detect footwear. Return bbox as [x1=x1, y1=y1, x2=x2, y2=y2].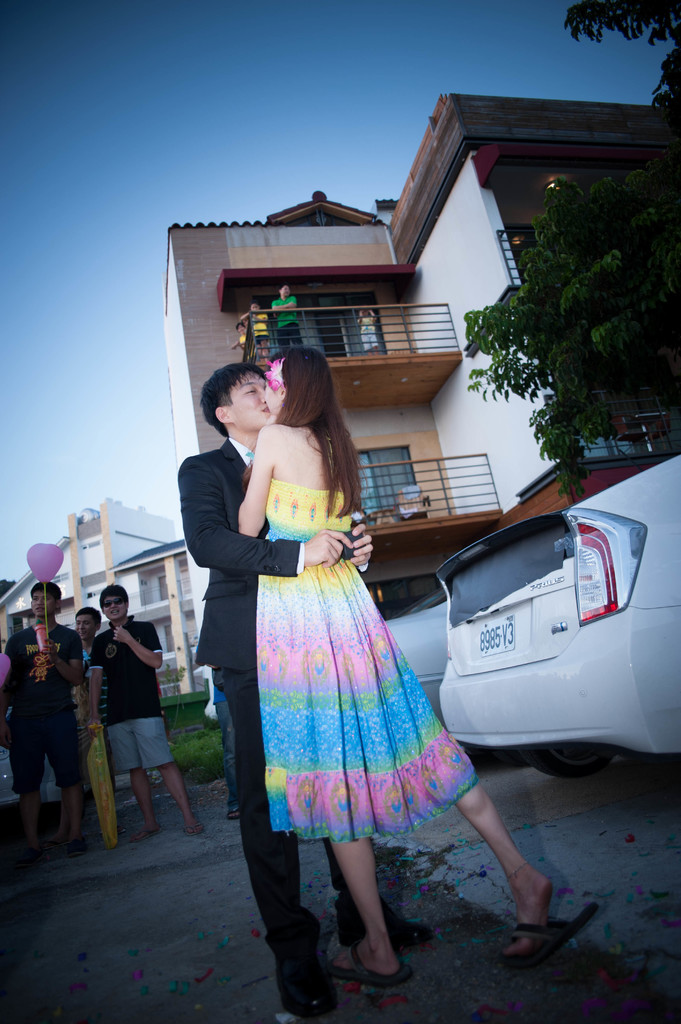
[x1=69, y1=840, x2=86, y2=856].
